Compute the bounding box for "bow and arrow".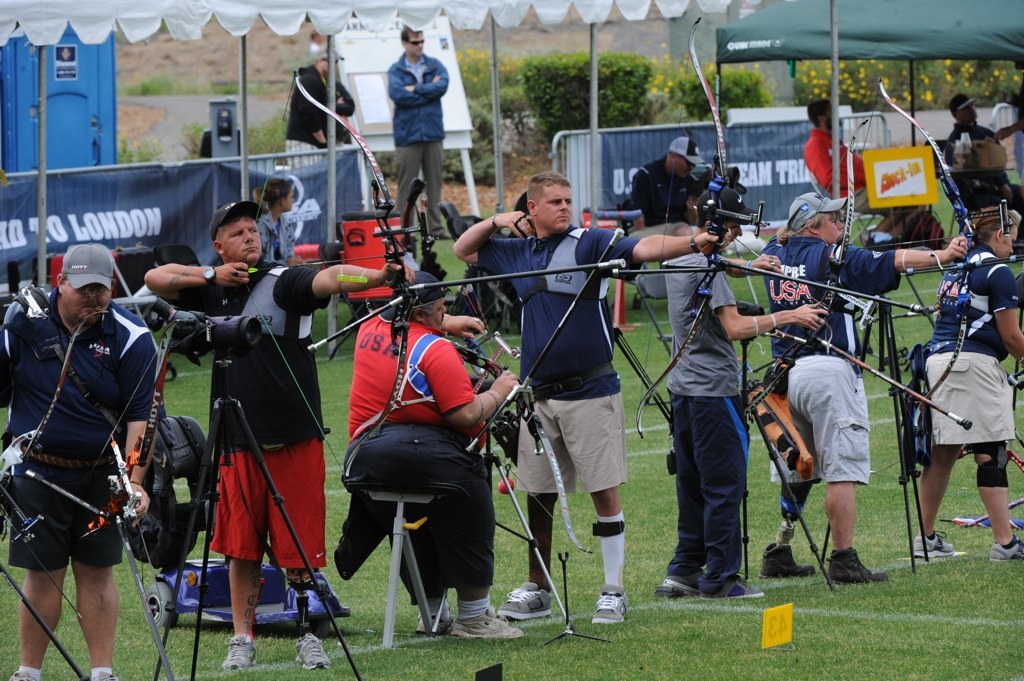
left=0, top=309, right=108, bottom=614.
